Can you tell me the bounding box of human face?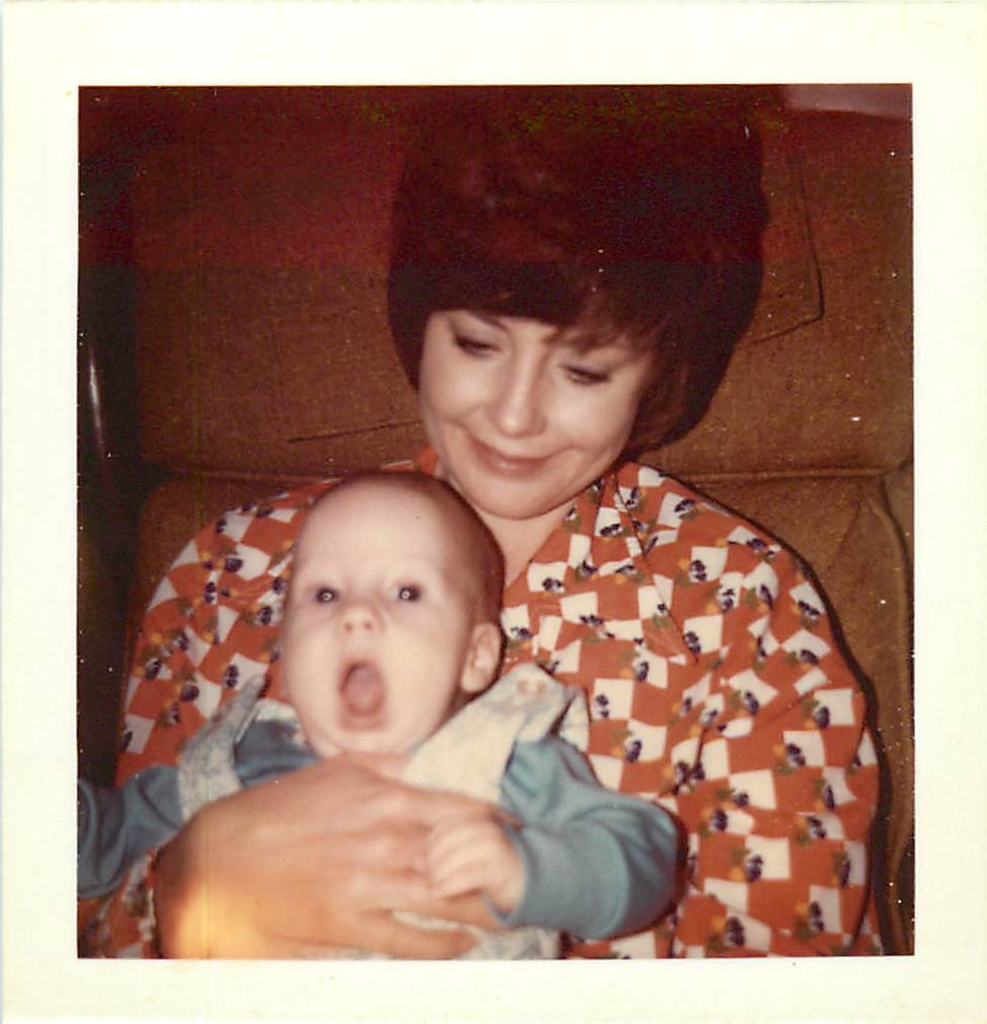
(416,302,653,515).
